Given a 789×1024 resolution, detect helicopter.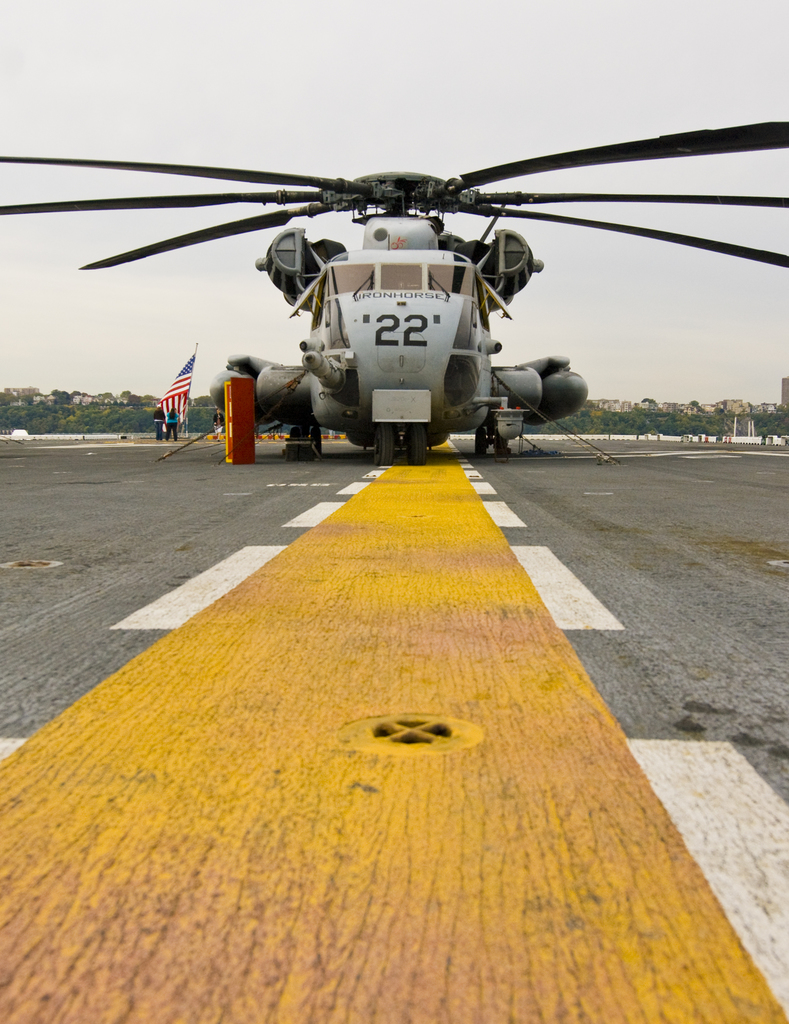
region(0, 118, 788, 463).
